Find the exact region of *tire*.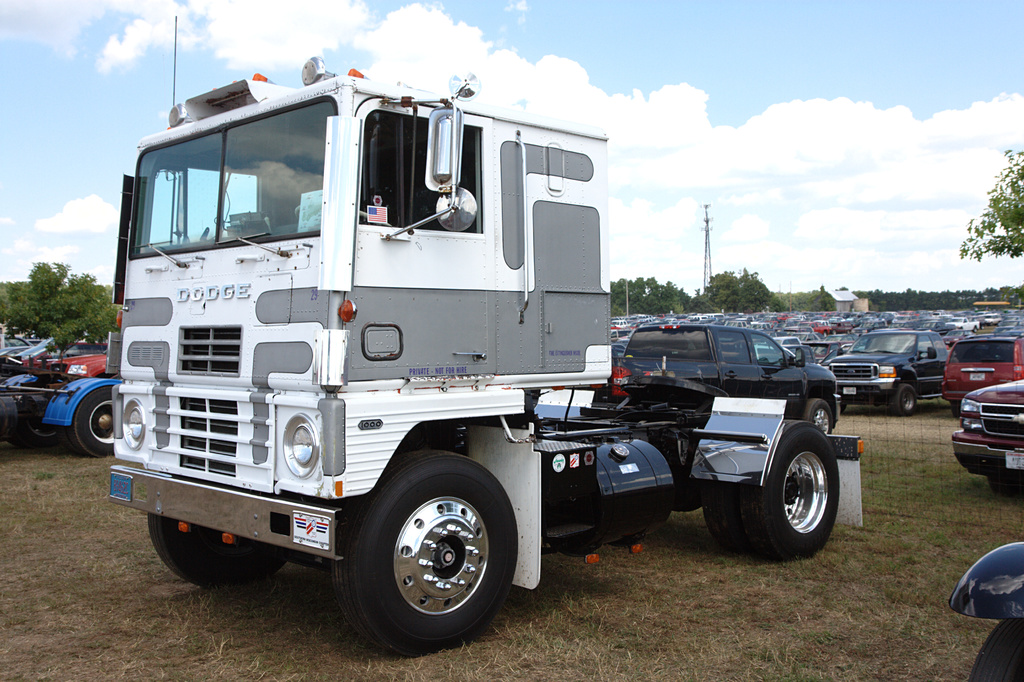
Exact region: 6,437,26,446.
